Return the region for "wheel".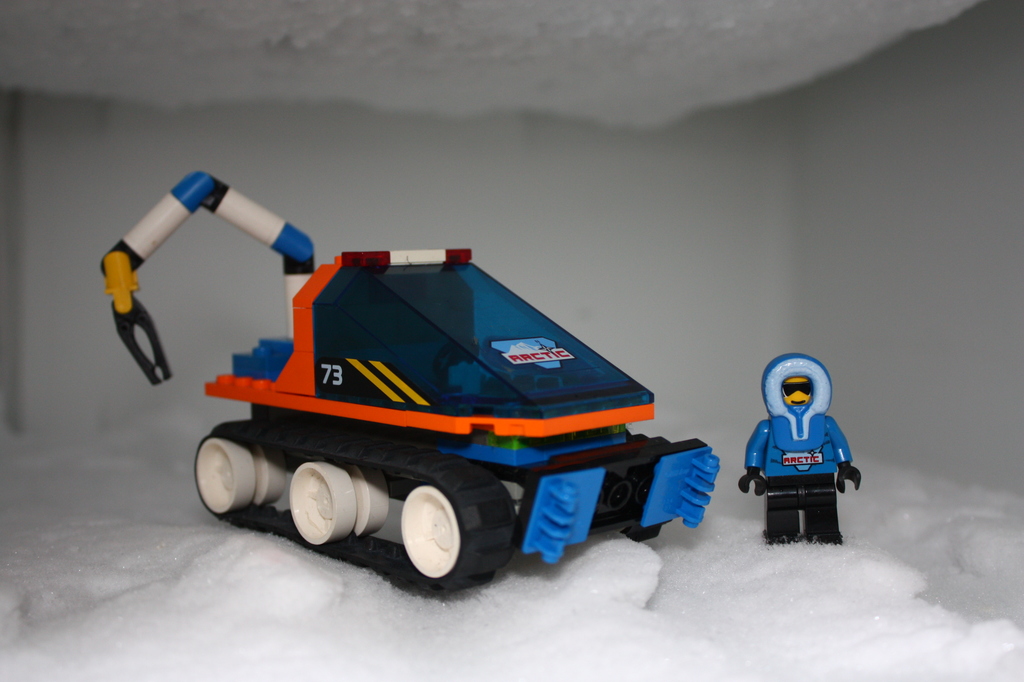
[x1=283, y1=457, x2=355, y2=546].
